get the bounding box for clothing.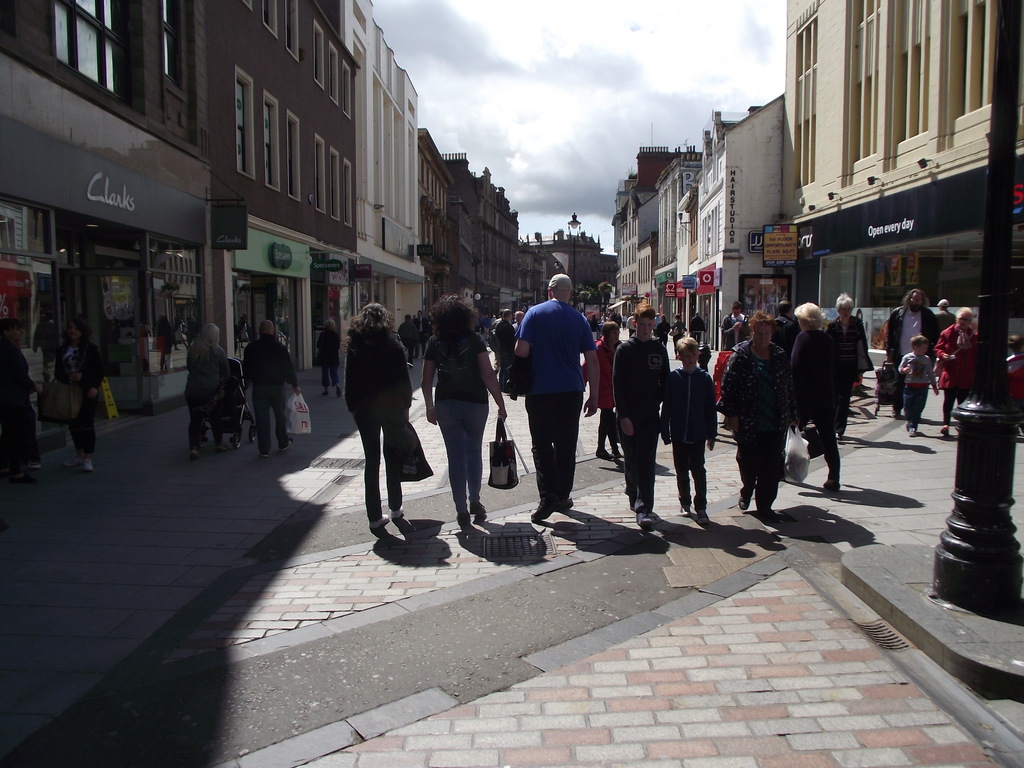
{"left": 47, "top": 333, "right": 108, "bottom": 458}.
